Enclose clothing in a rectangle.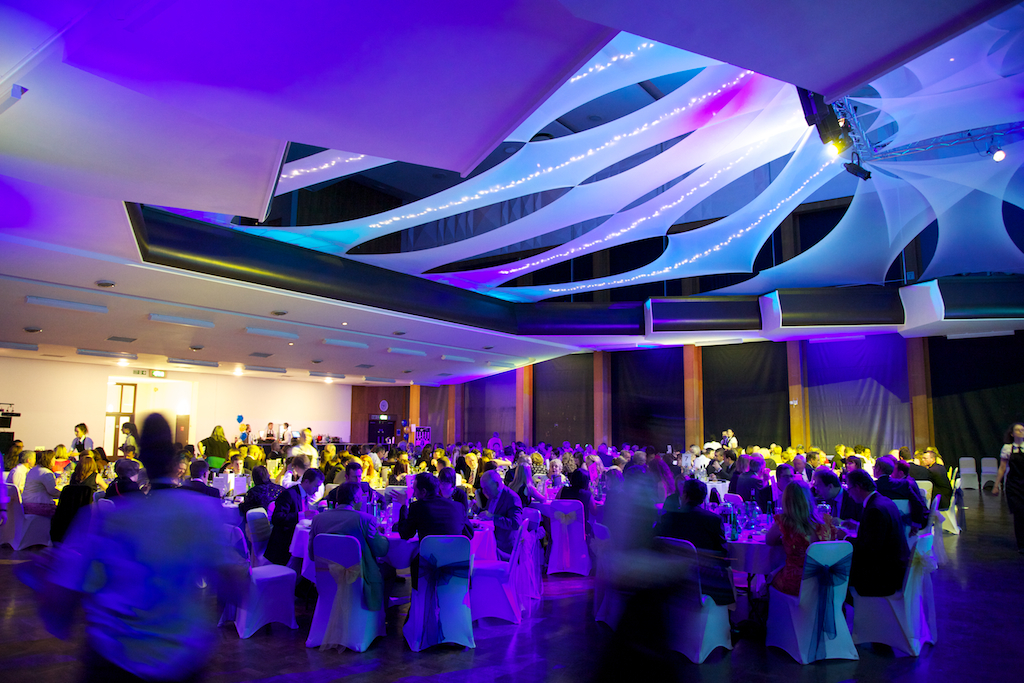
<region>265, 489, 309, 565</region>.
